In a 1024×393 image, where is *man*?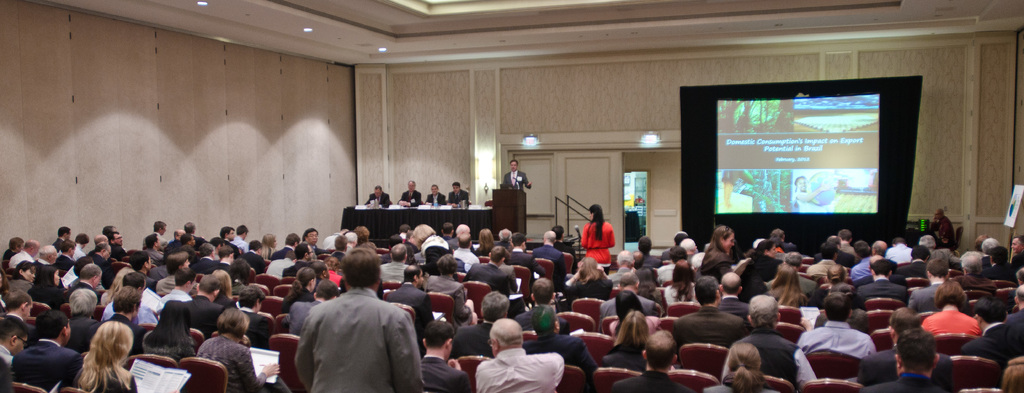
box(961, 294, 1023, 368).
